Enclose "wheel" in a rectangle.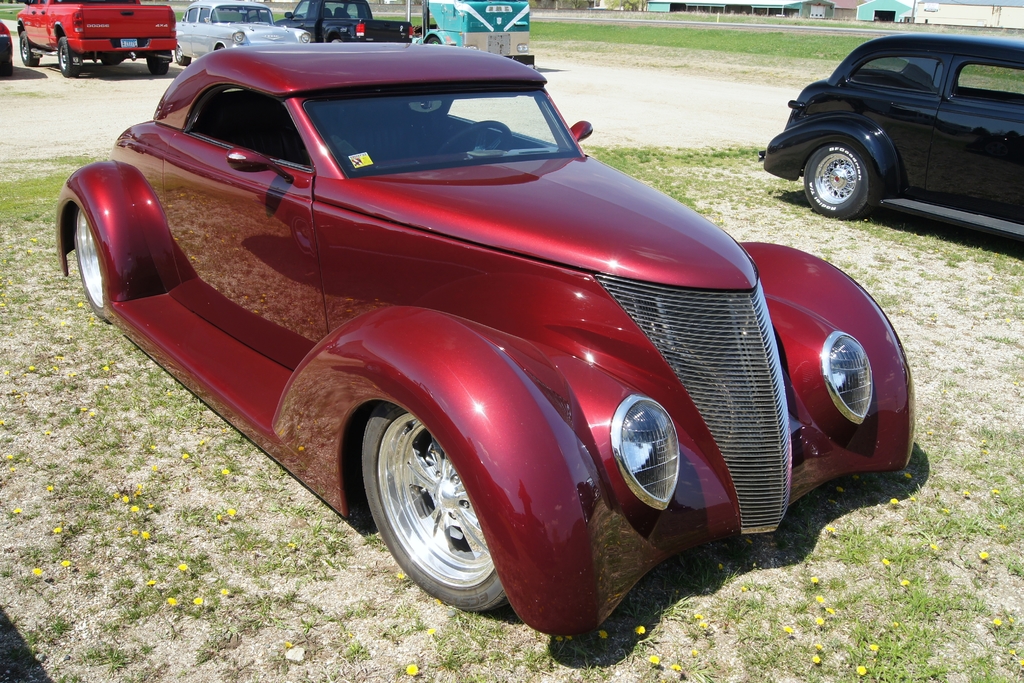
bbox=(74, 211, 102, 317).
